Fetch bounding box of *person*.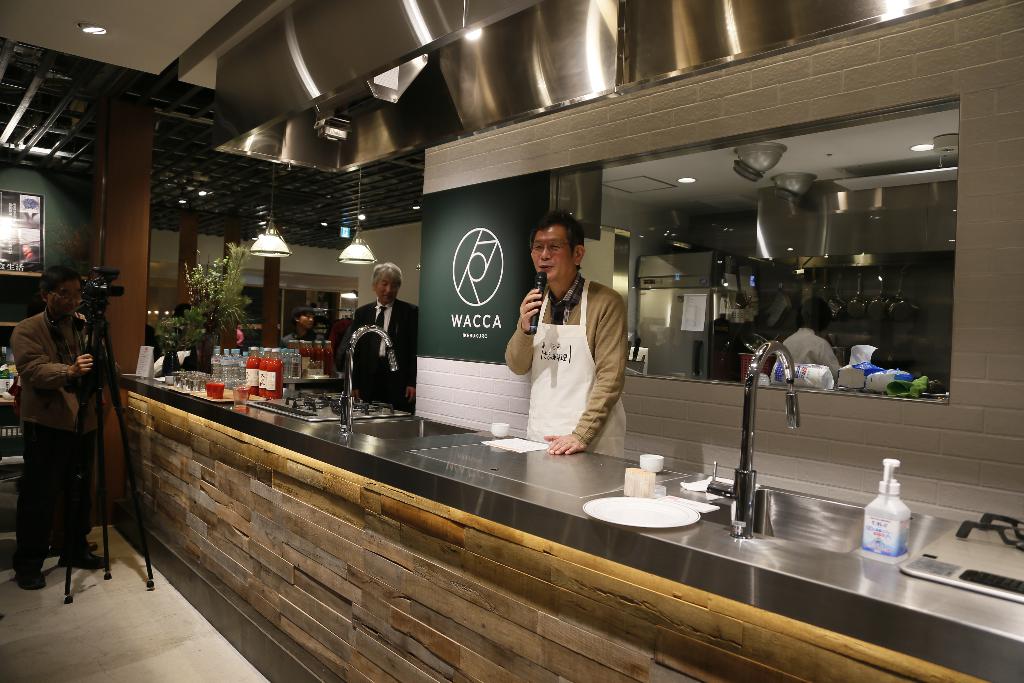
Bbox: bbox=(283, 309, 323, 350).
